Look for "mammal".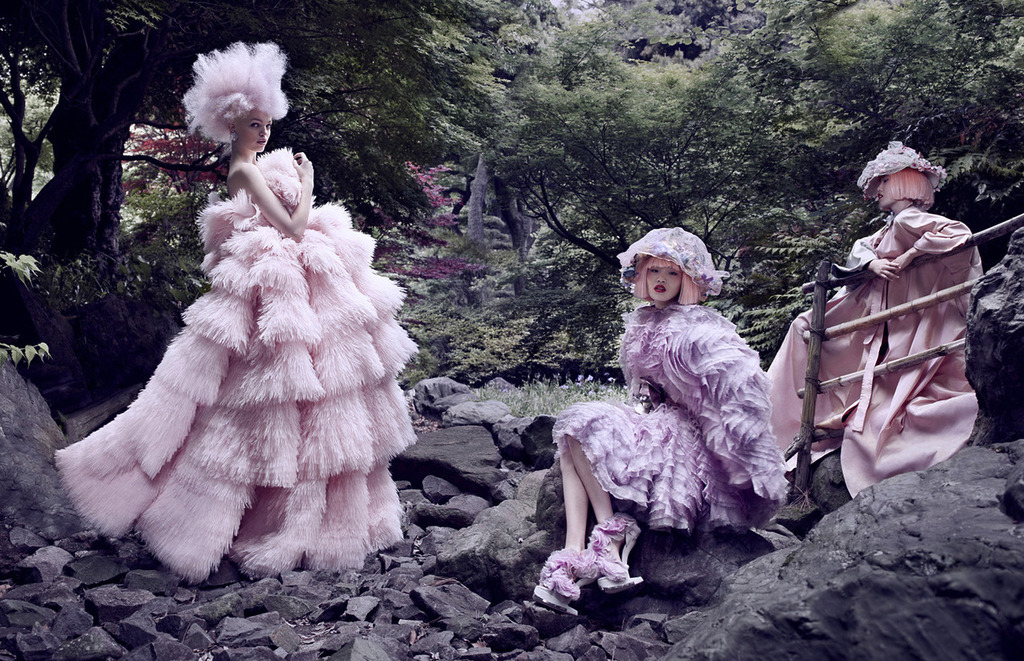
Found: detection(764, 143, 985, 501).
